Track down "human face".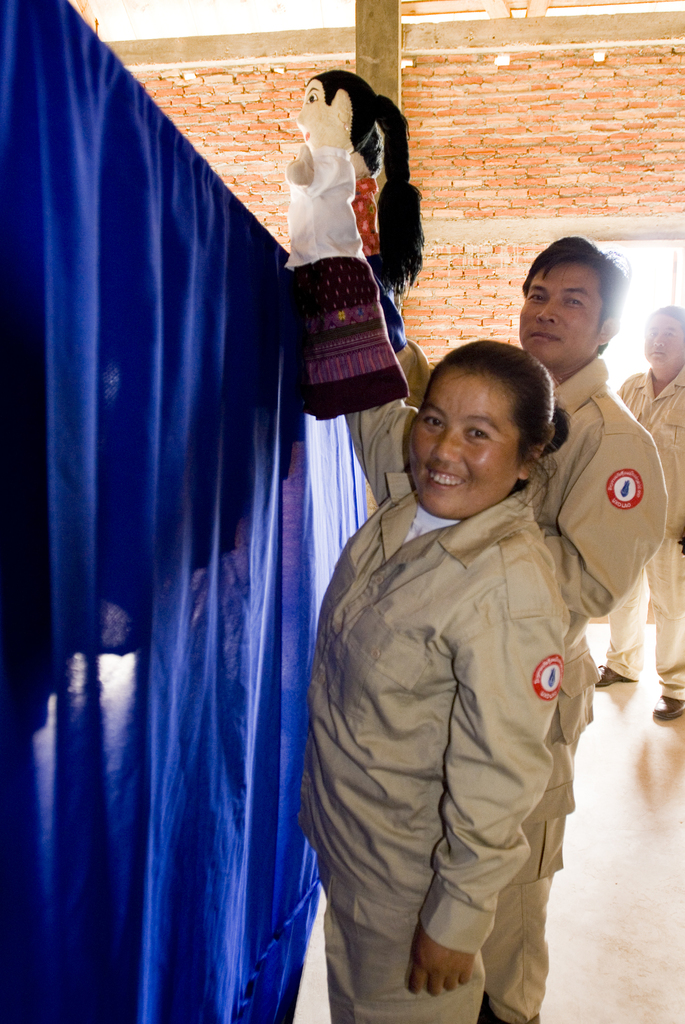
Tracked to <bbox>518, 259, 604, 364</bbox>.
